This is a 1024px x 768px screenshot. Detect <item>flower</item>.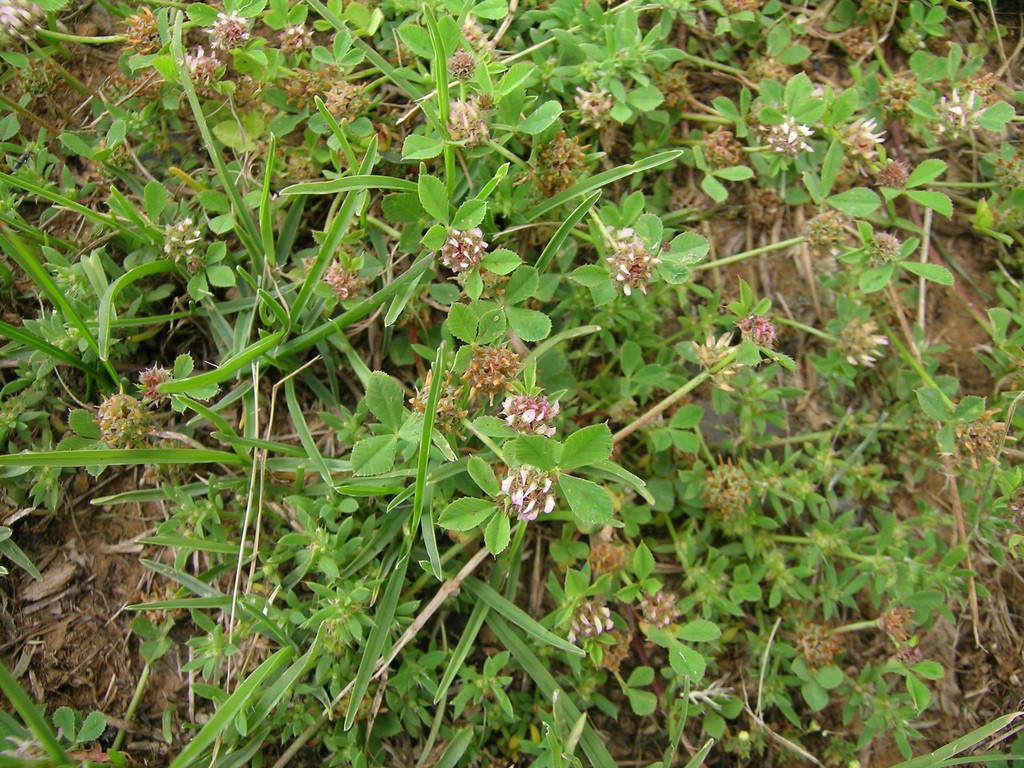
(563, 598, 615, 644).
